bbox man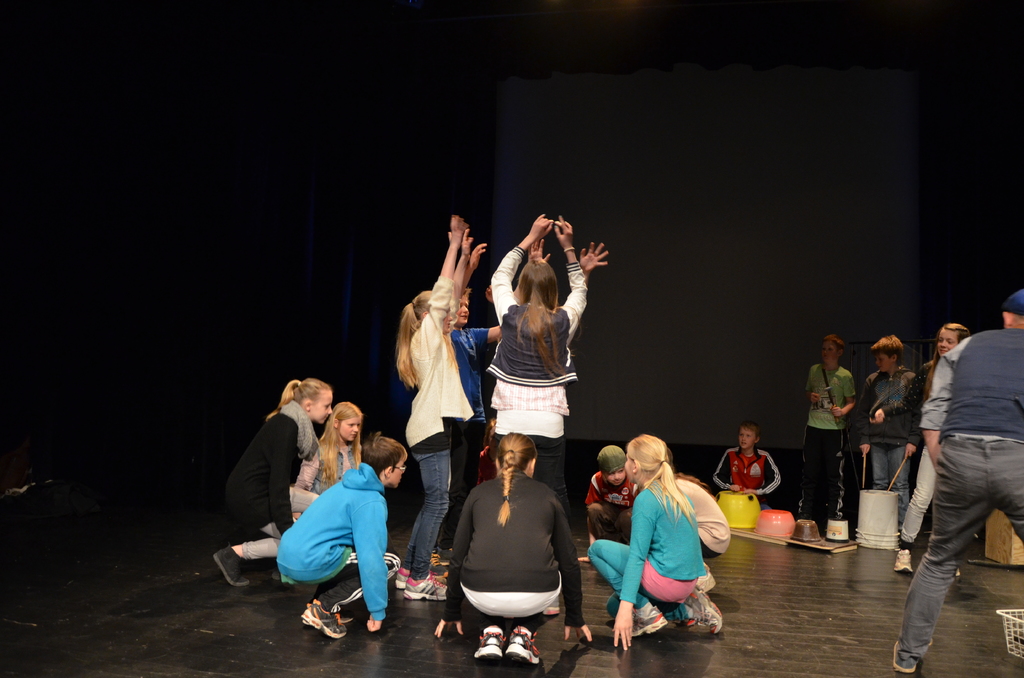
BBox(796, 335, 859, 535)
